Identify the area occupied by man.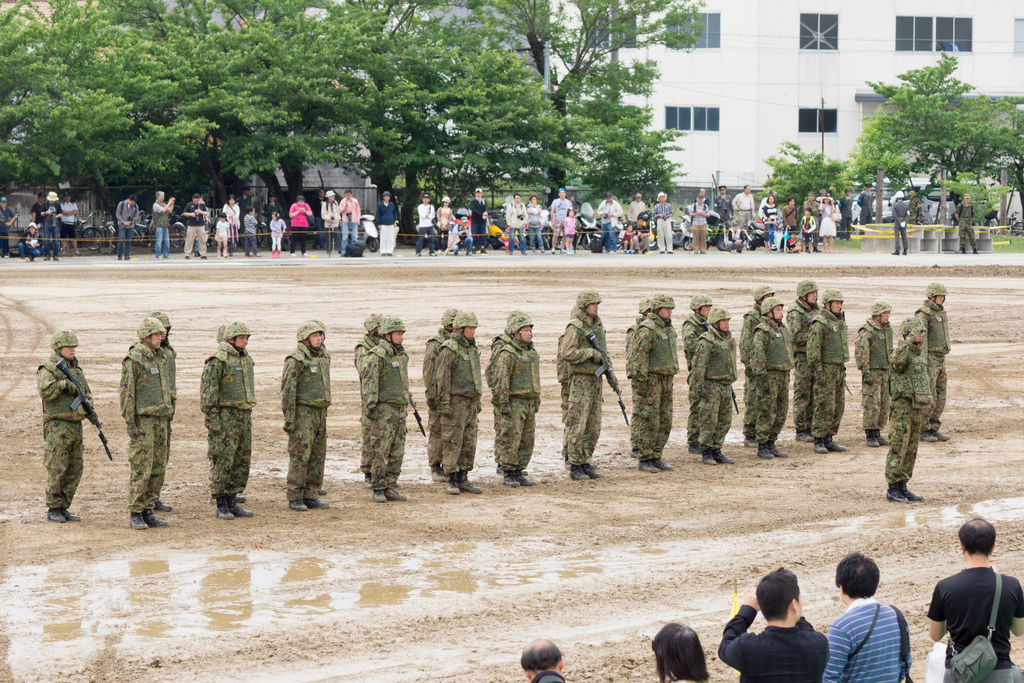
Area: crop(918, 282, 952, 445).
